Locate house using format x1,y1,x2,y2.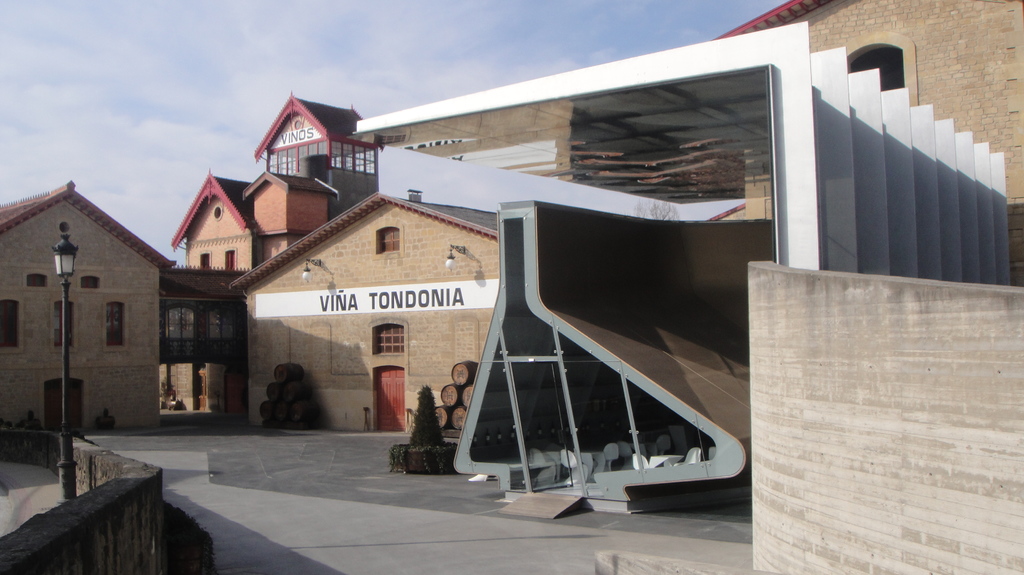
4,168,175,437.
